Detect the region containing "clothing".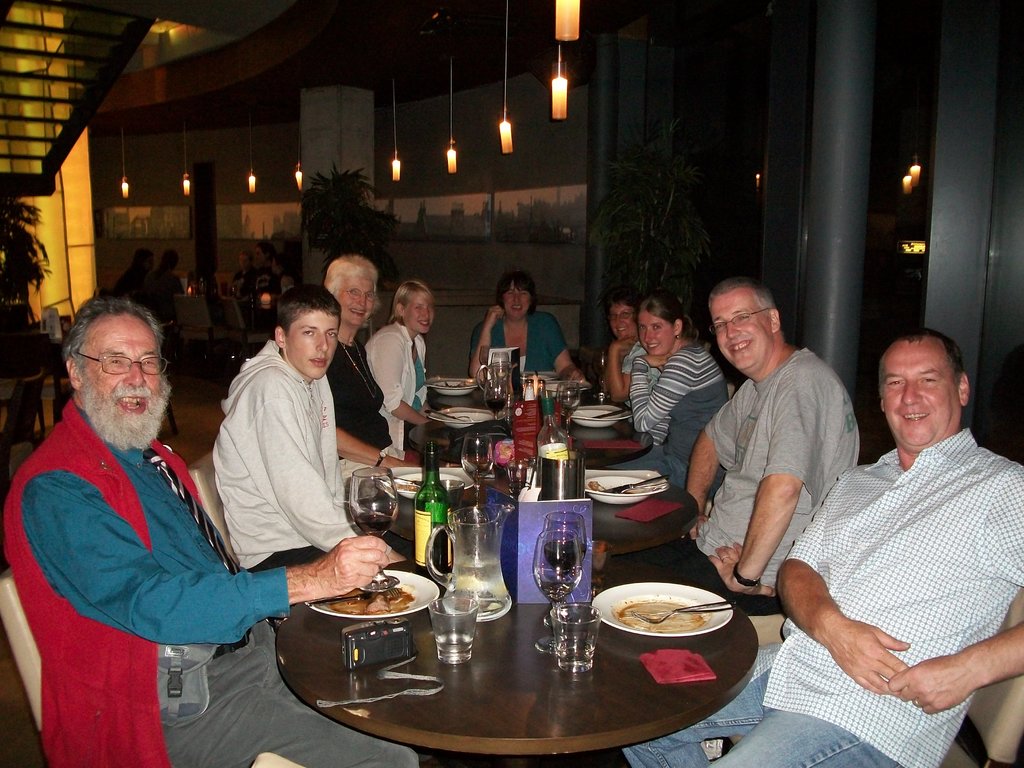
(330,340,419,544).
